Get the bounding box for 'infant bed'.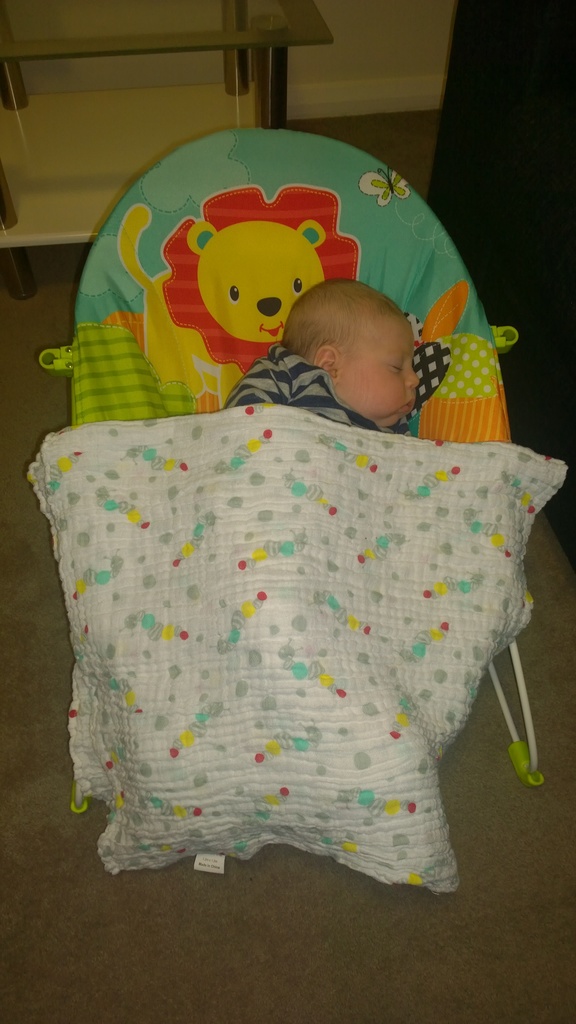
(x1=25, y1=129, x2=569, y2=899).
